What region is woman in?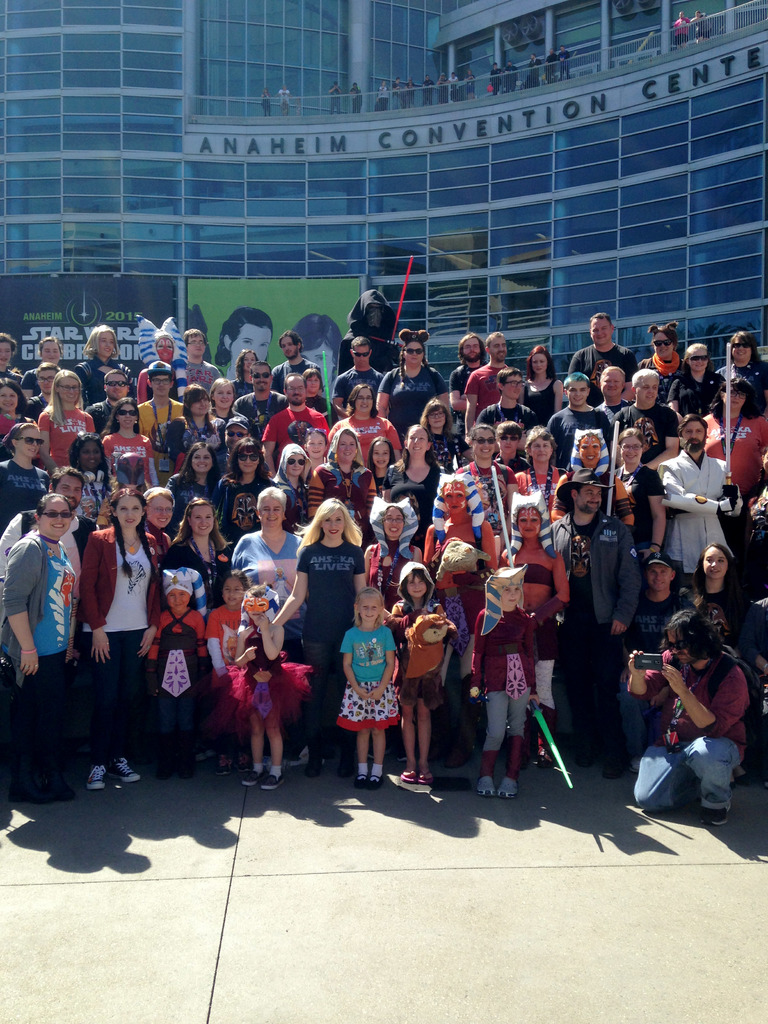
(left=636, top=323, right=691, bottom=410).
